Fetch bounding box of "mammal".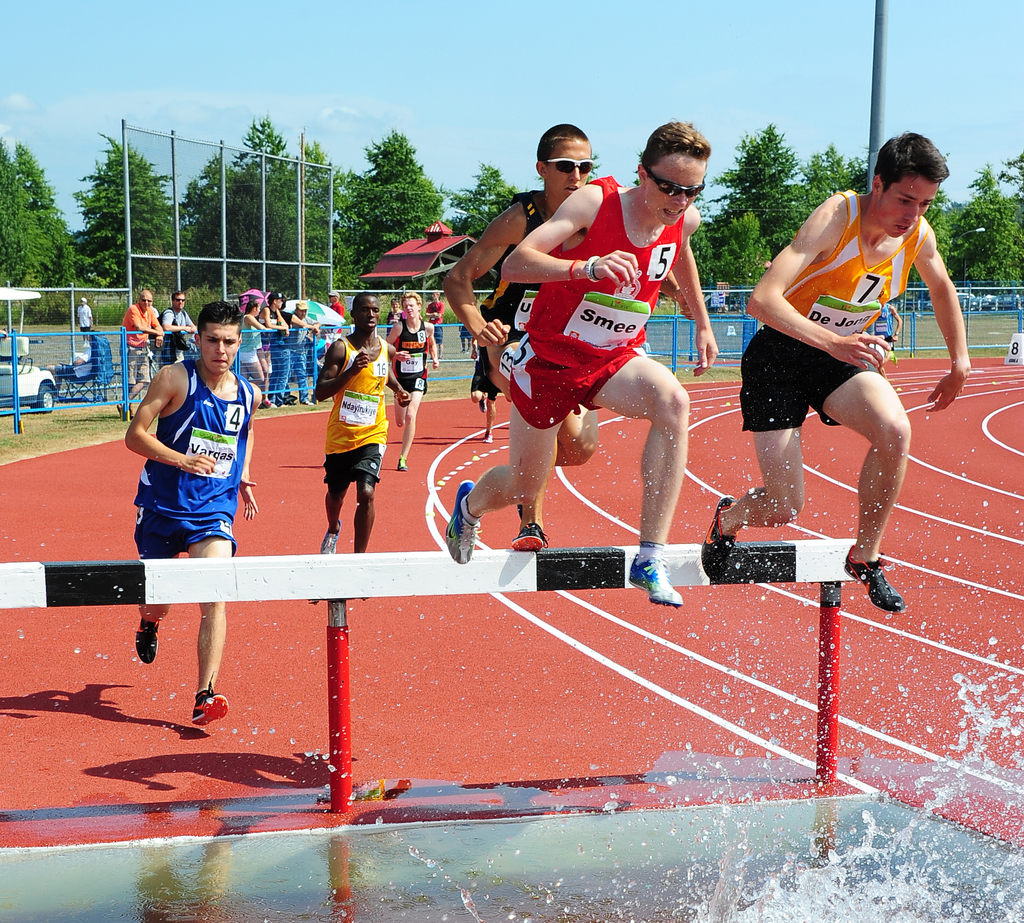
Bbox: [left=283, top=291, right=310, bottom=397].
